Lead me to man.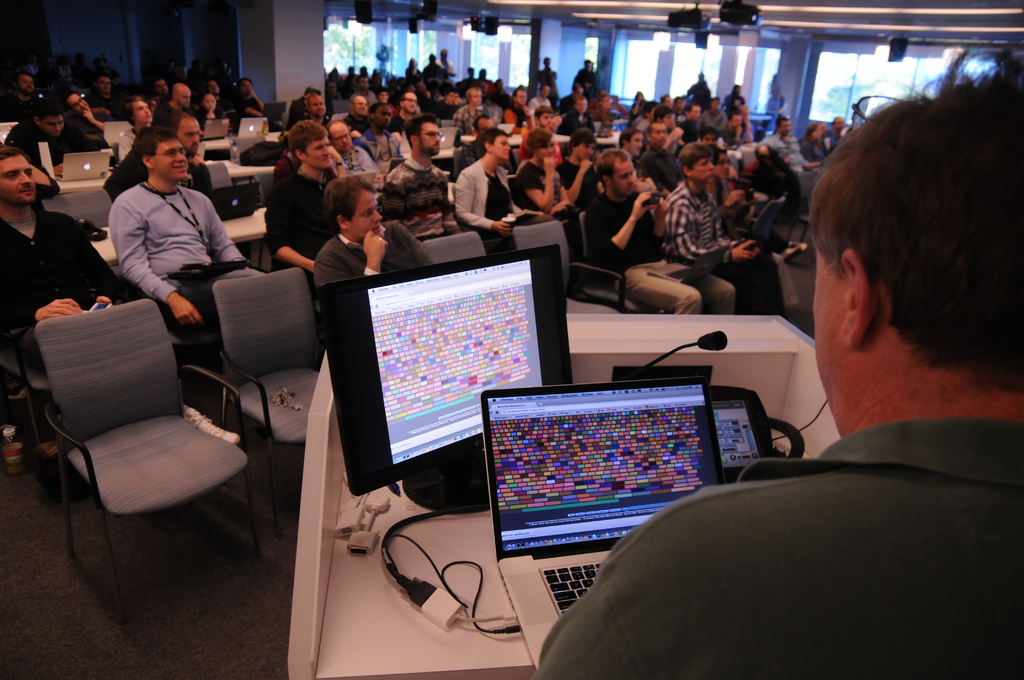
Lead to 521 106 560 162.
